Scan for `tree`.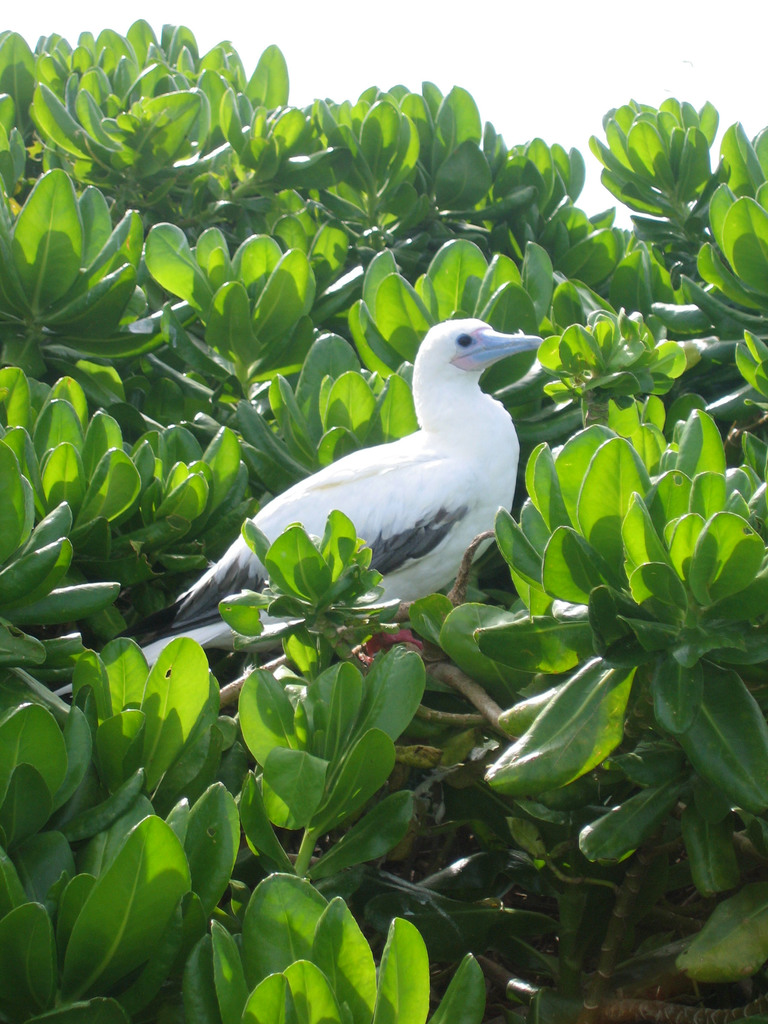
Scan result: [x1=0, y1=157, x2=767, y2=1000].
